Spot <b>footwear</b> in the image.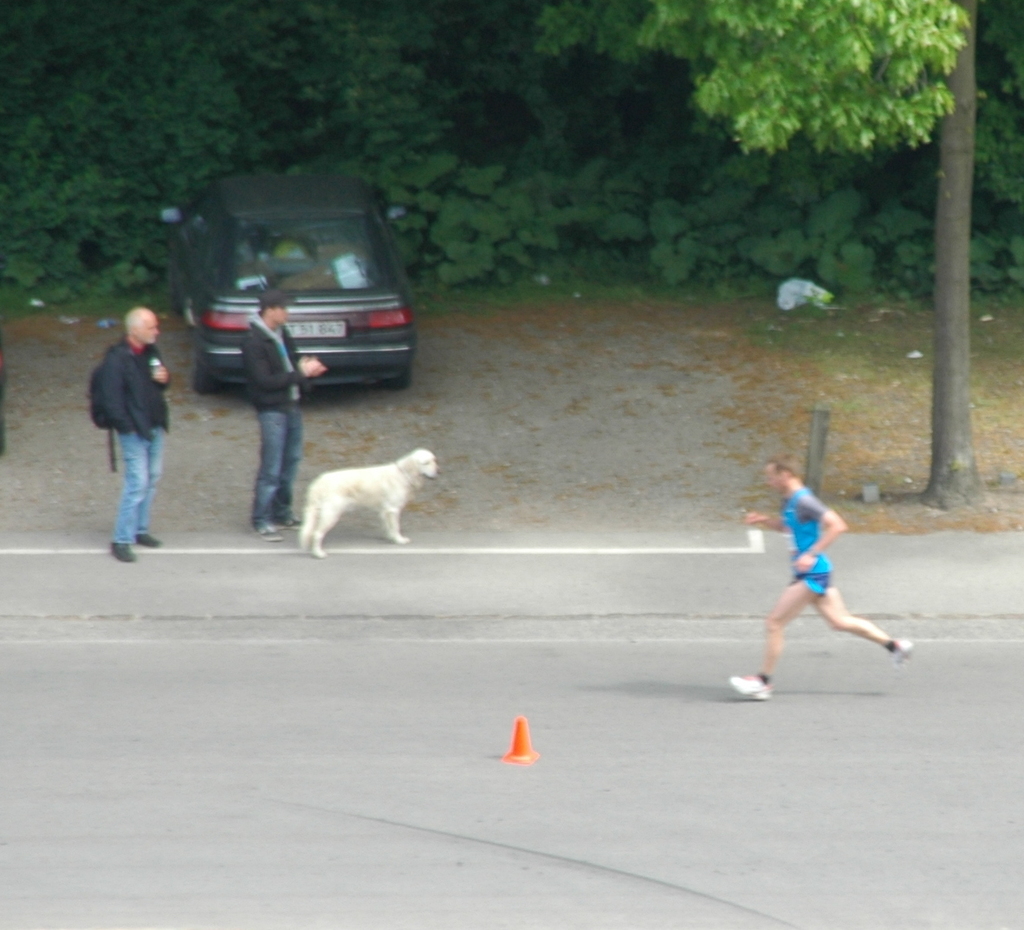
<b>footwear</b> found at <box>109,538,137,563</box>.
